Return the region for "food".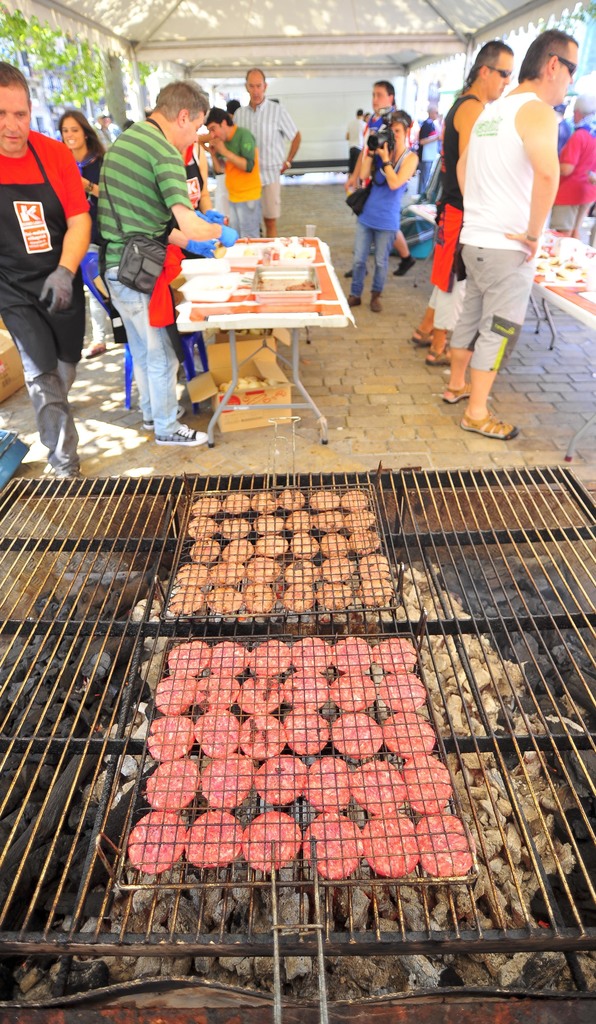
x1=154 y1=673 x2=198 y2=712.
